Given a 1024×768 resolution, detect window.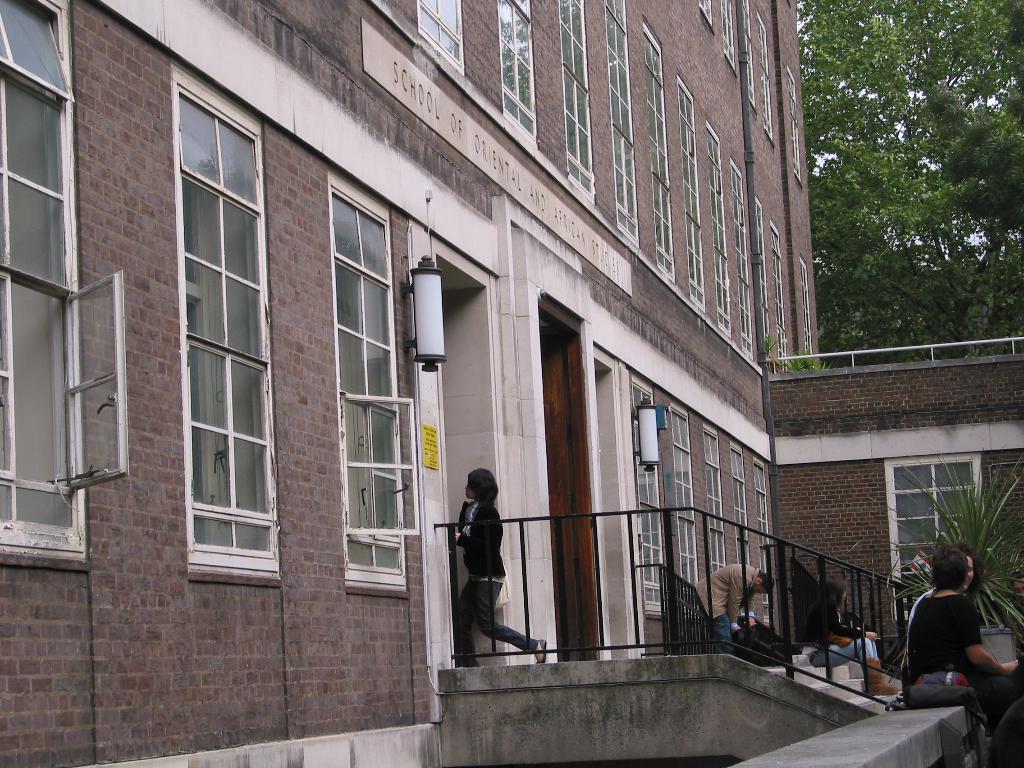
crop(696, 0, 711, 29).
